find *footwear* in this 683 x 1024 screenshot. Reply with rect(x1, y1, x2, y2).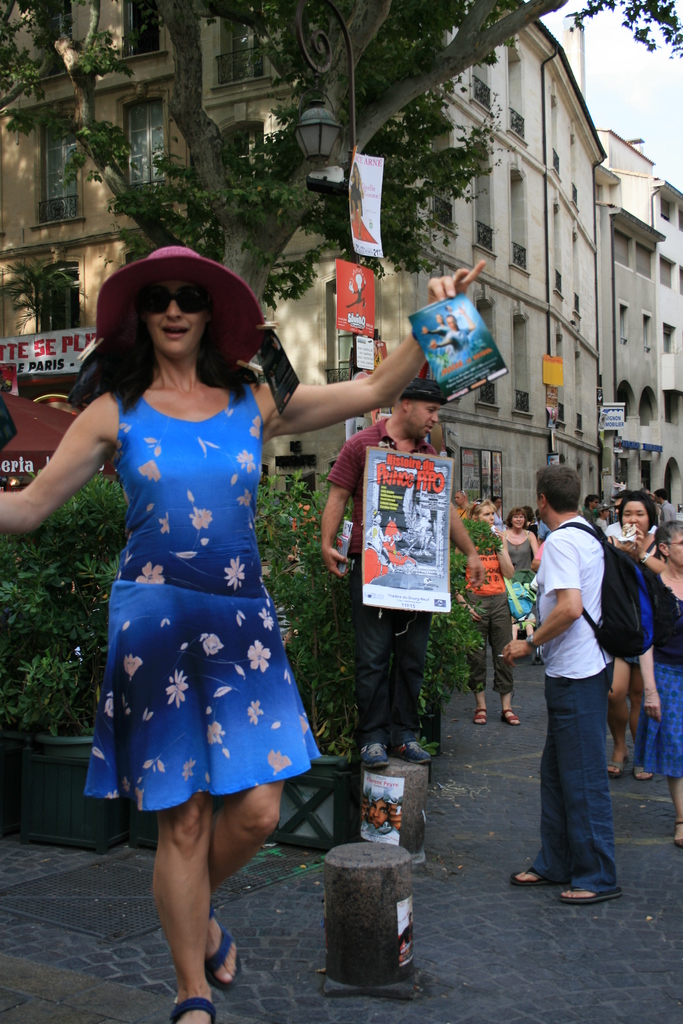
rect(500, 707, 520, 726).
